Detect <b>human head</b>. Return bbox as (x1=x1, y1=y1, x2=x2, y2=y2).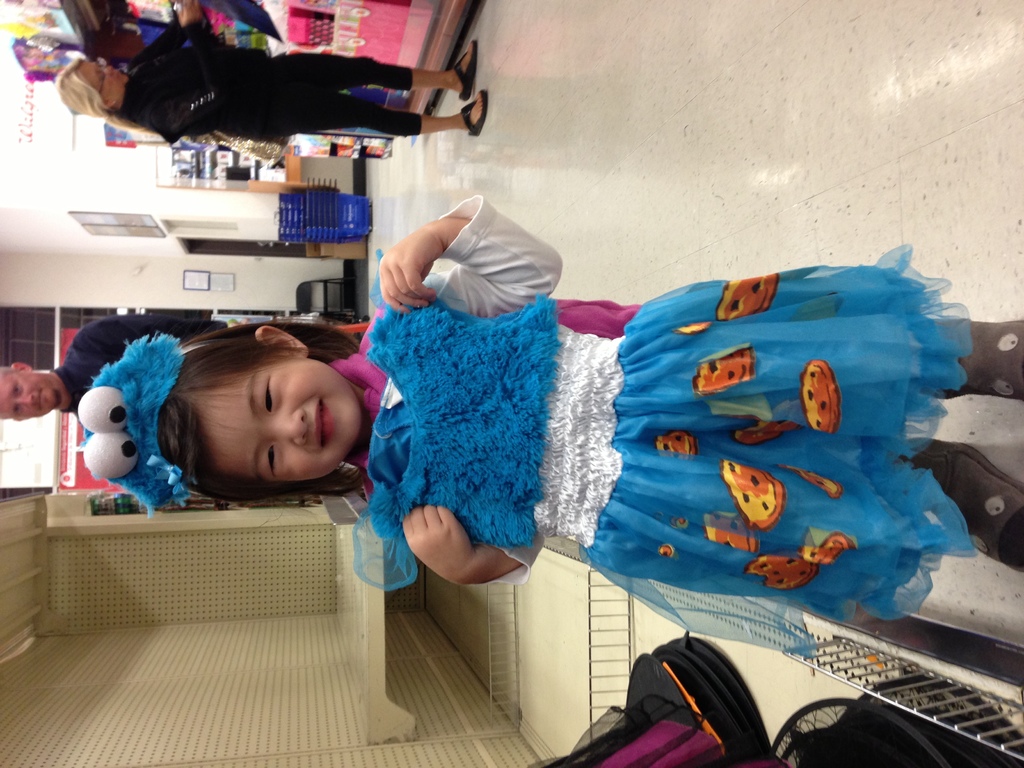
(x1=143, y1=319, x2=355, y2=489).
